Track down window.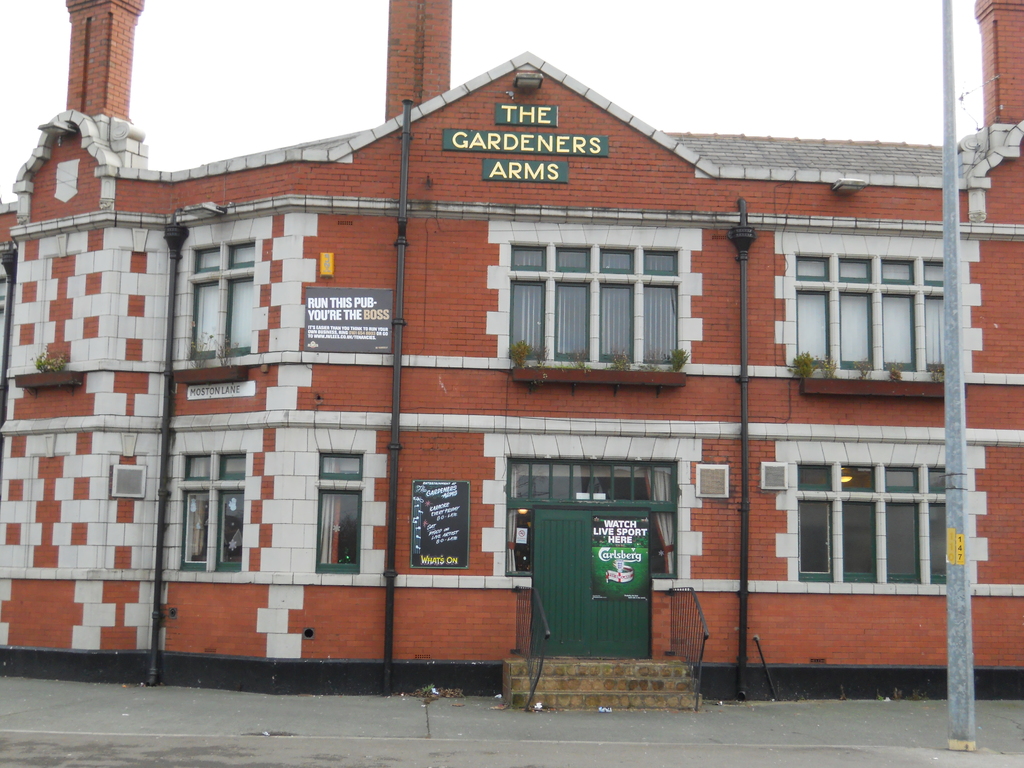
Tracked to l=782, t=430, r=941, b=605.
